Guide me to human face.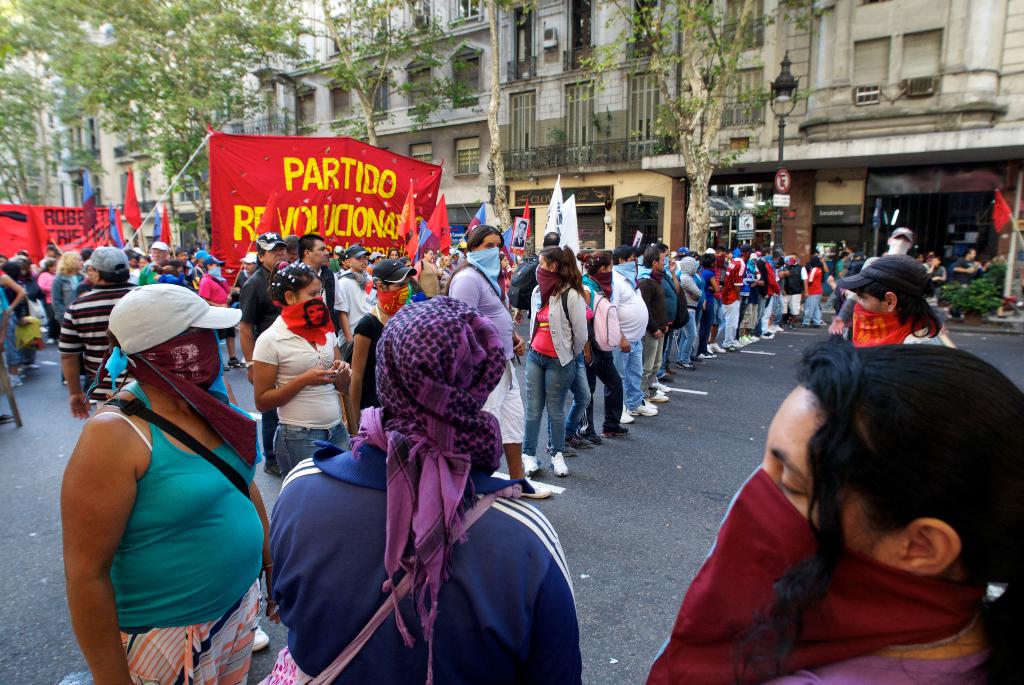
Guidance: <box>454,251,460,262</box>.
